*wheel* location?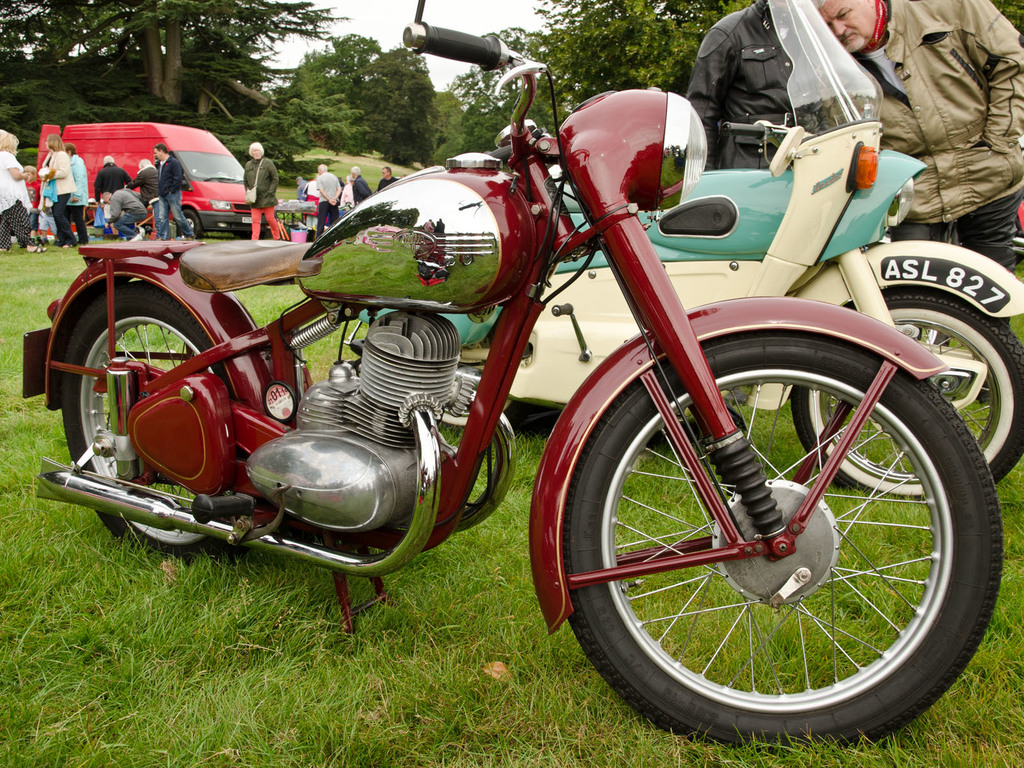
<box>51,286,257,550</box>
